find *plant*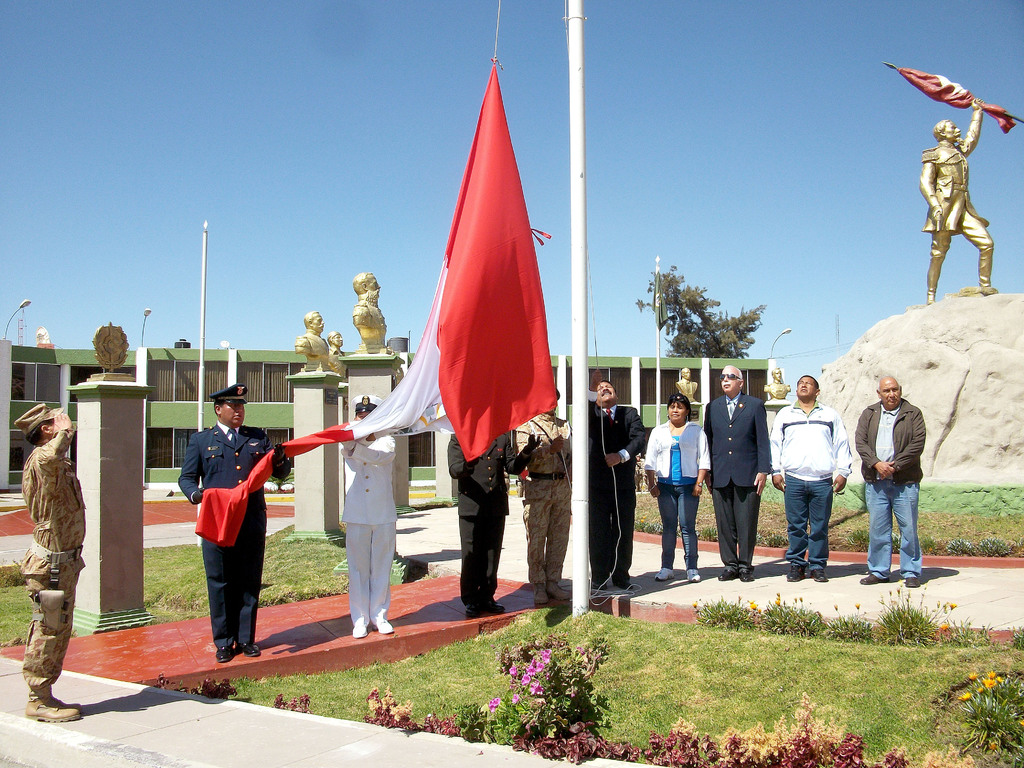
(x1=941, y1=669, x2=1023, y2=762)
